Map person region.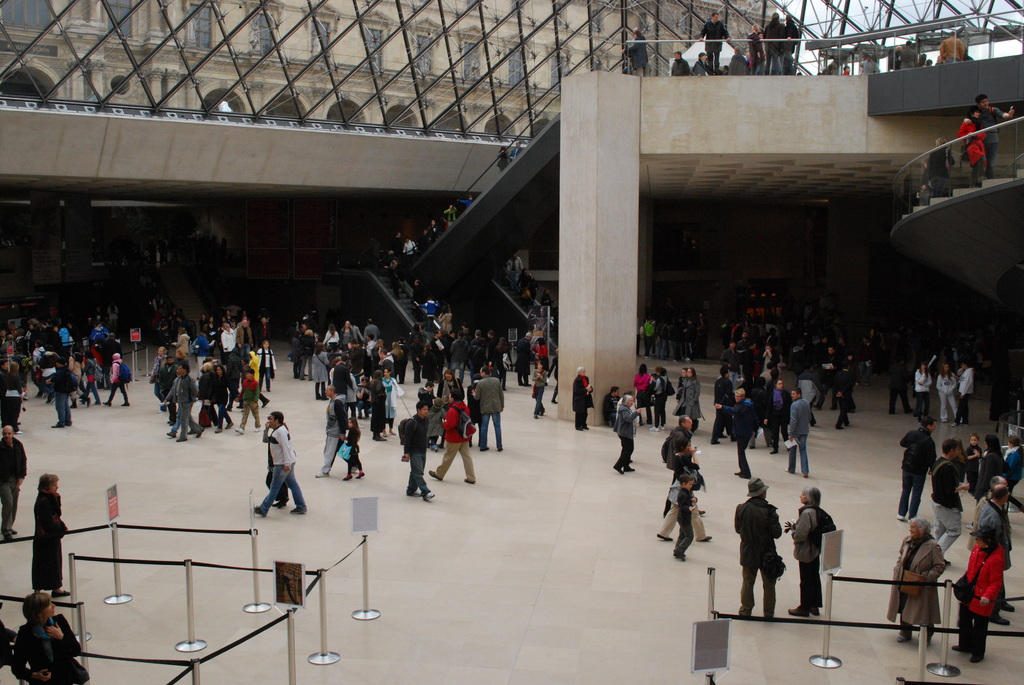
Mapped to (436, 368, 464, 405).
